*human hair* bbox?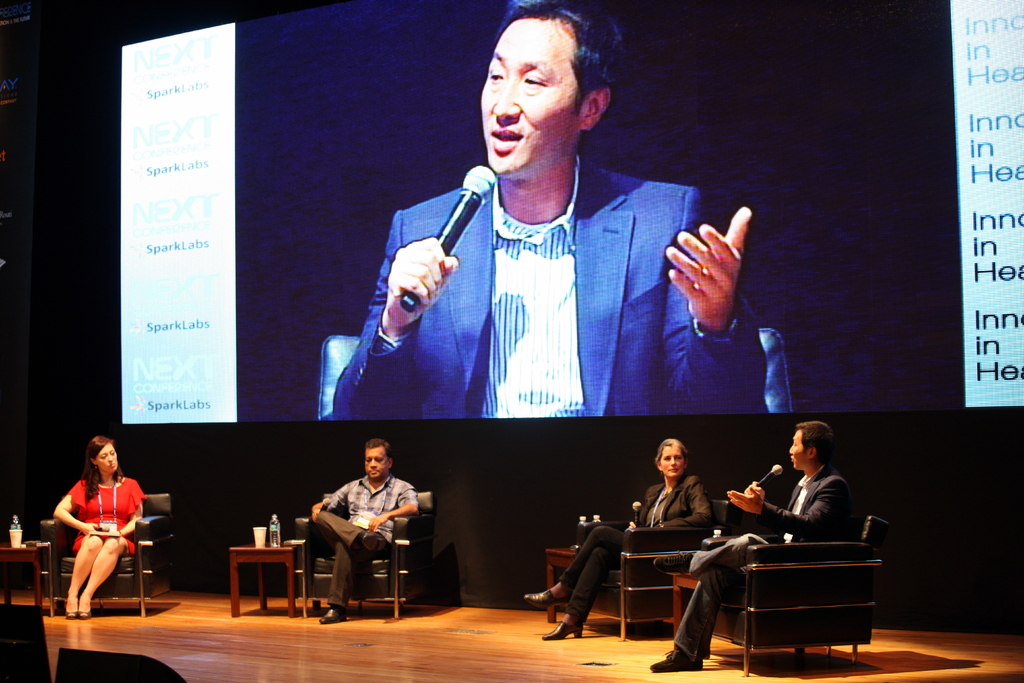
[x1=484, y1=12, x2=614, y2=167]
